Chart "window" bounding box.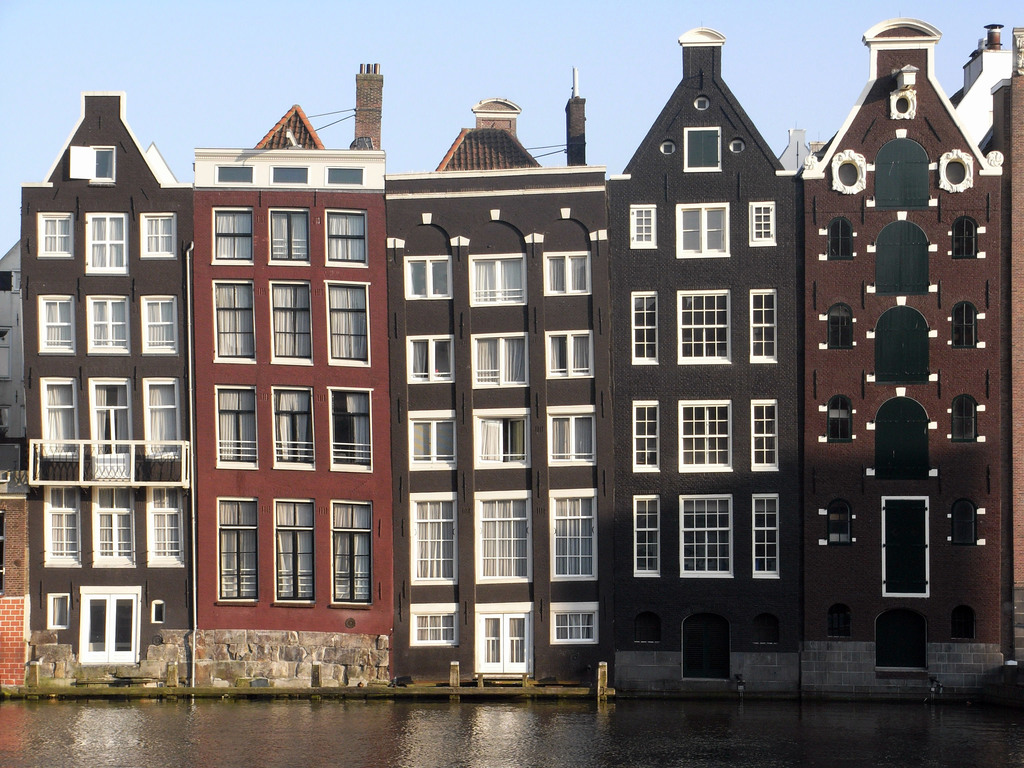
Charted: detection(248, 208, 302, 262).
